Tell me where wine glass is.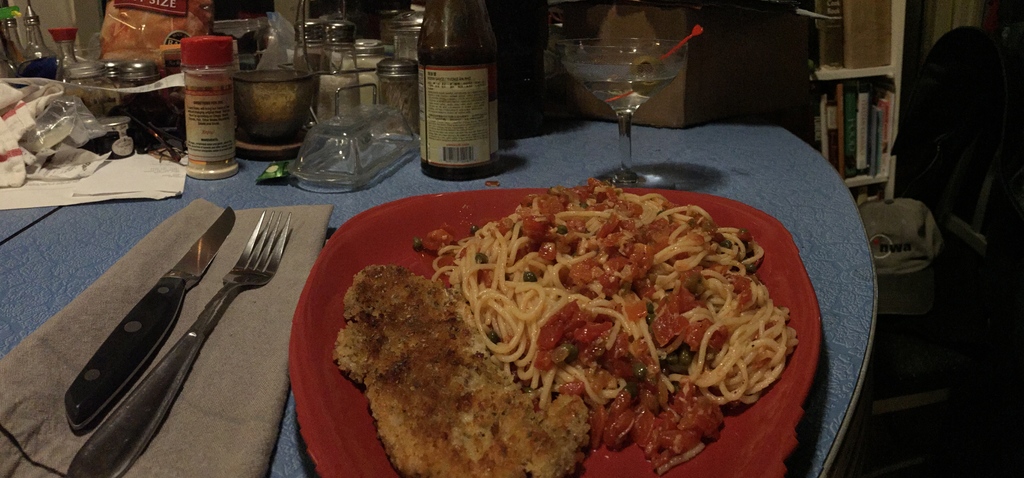
wine glass is at (557,36,687,188).
